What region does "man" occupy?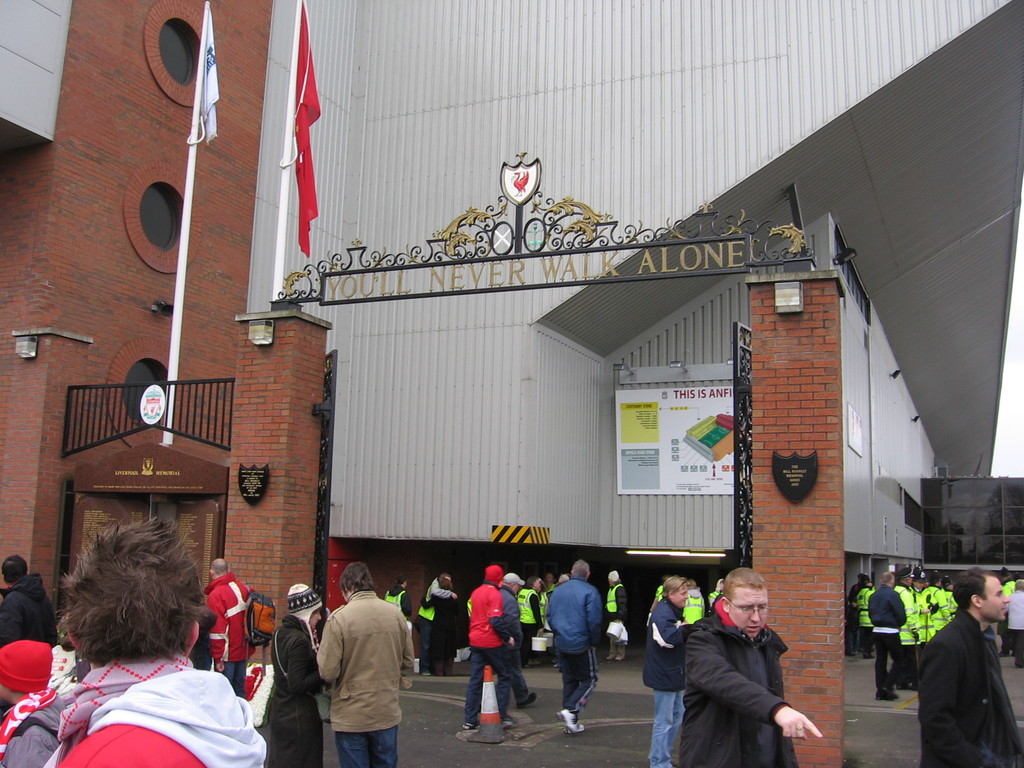
(849, 576, 866, 651).
